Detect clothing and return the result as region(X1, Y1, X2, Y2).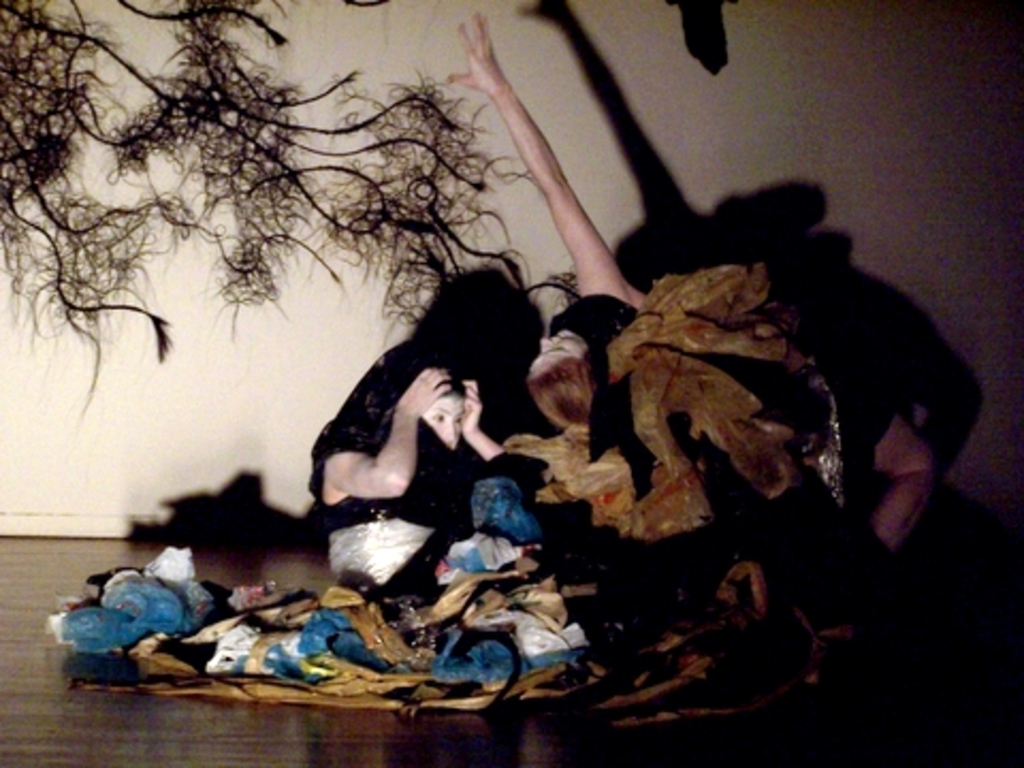
region(311, 339, 533, 597).
